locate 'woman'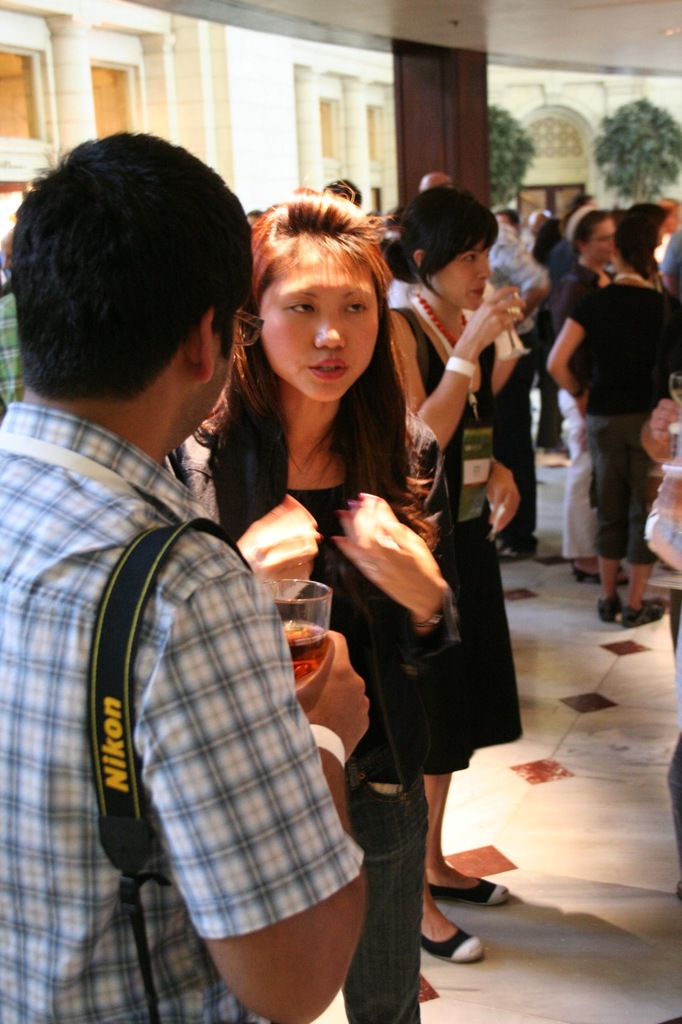
<box>540,196,681,601</box>
